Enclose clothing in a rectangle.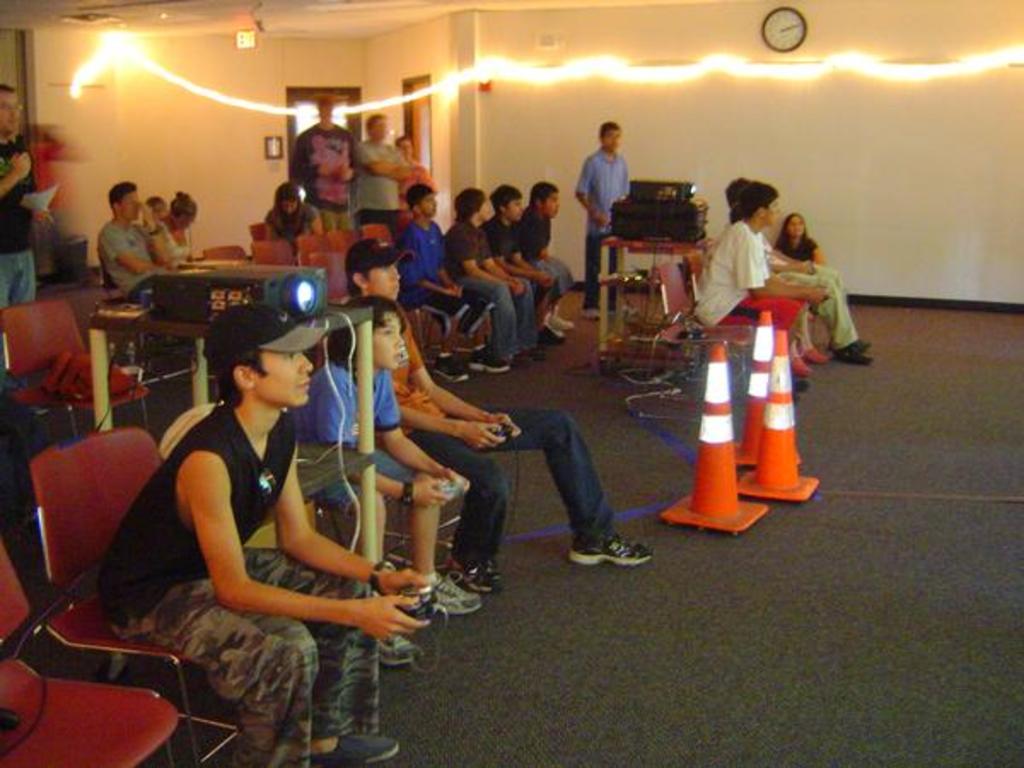
(24, 137, 75, 261).
